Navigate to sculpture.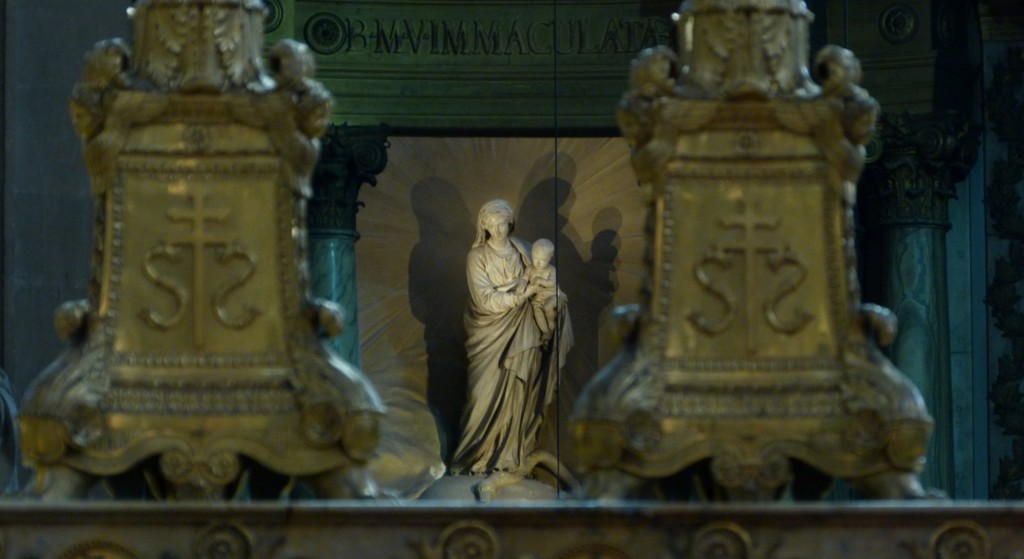
Navigation target: 611:37:674:177.
